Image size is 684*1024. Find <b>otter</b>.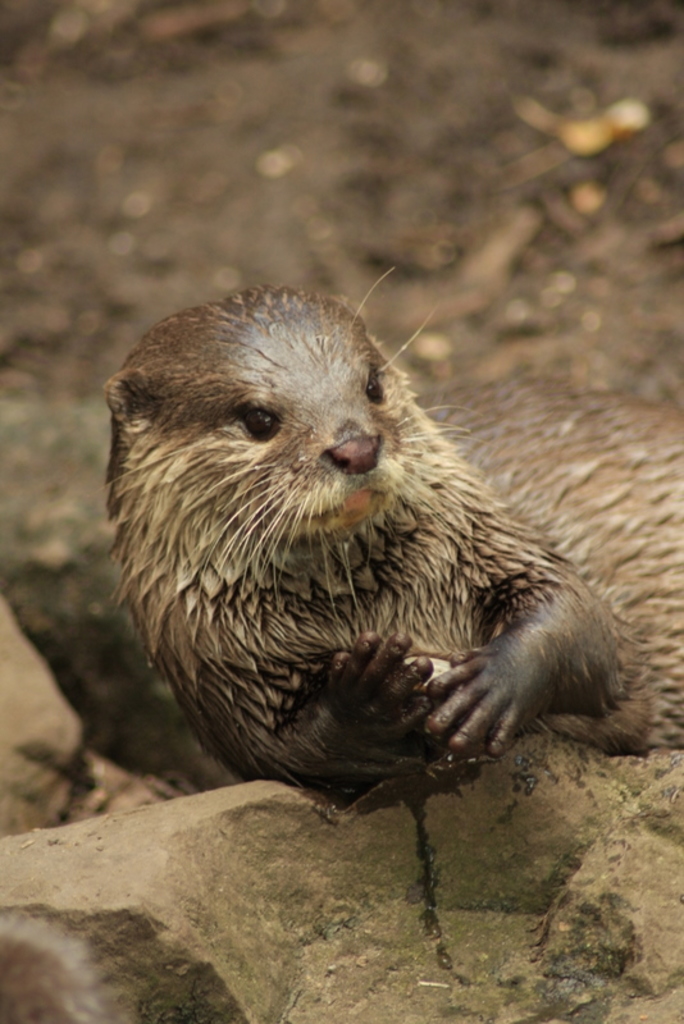
box(101, 271, 683, 800).
